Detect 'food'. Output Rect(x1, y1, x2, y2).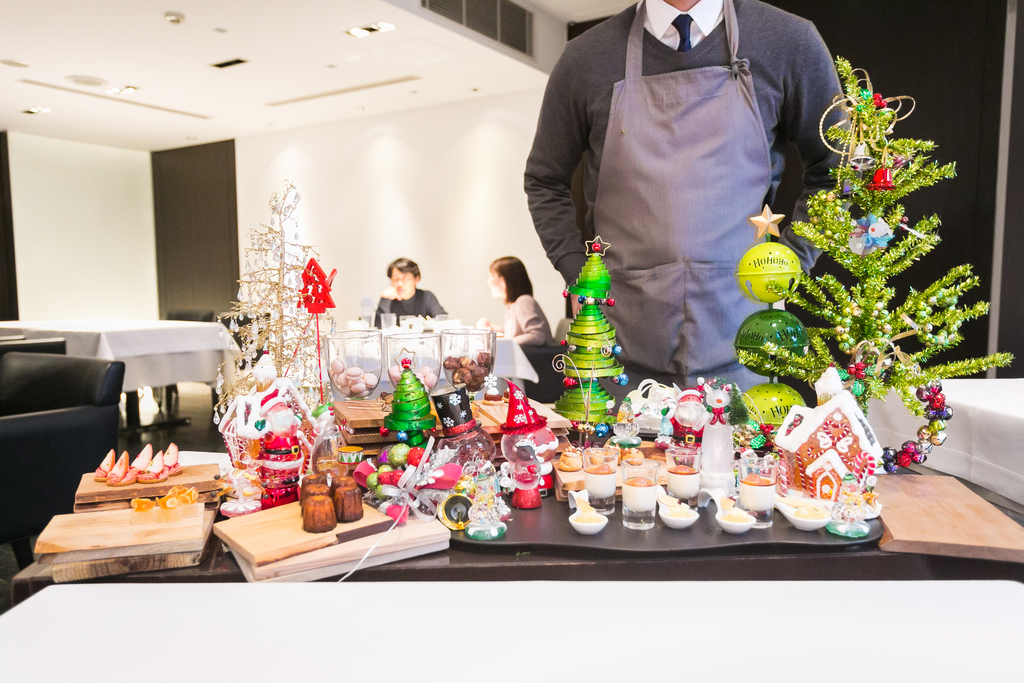
Rect(790, 502, 826, 518).
